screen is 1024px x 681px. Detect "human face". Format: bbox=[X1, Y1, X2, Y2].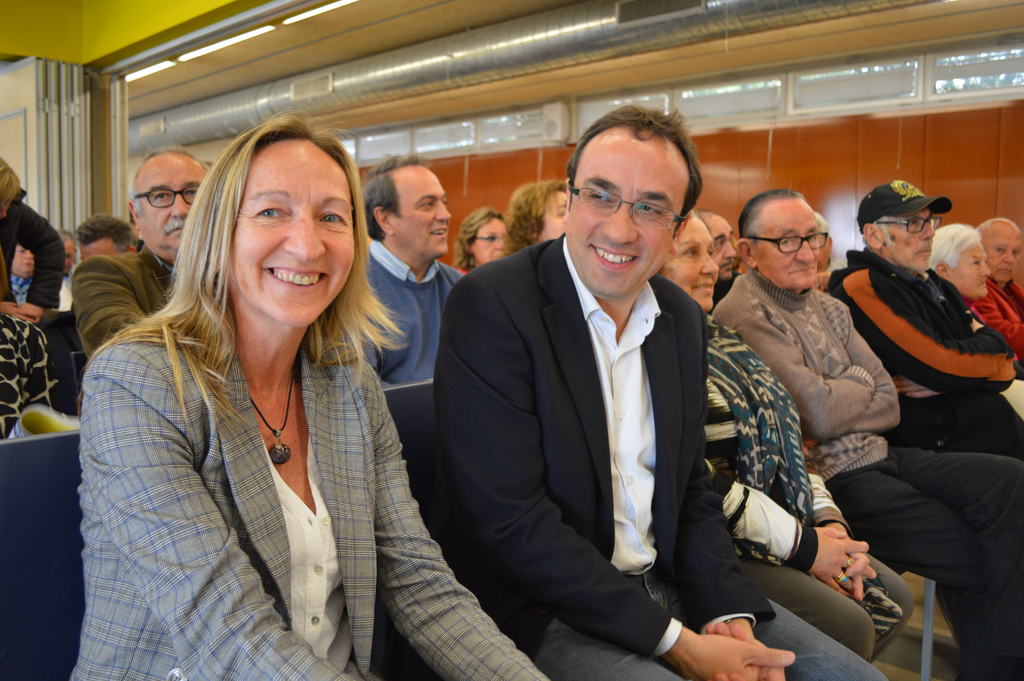
bbox=[986, 219, 1020, 281].
